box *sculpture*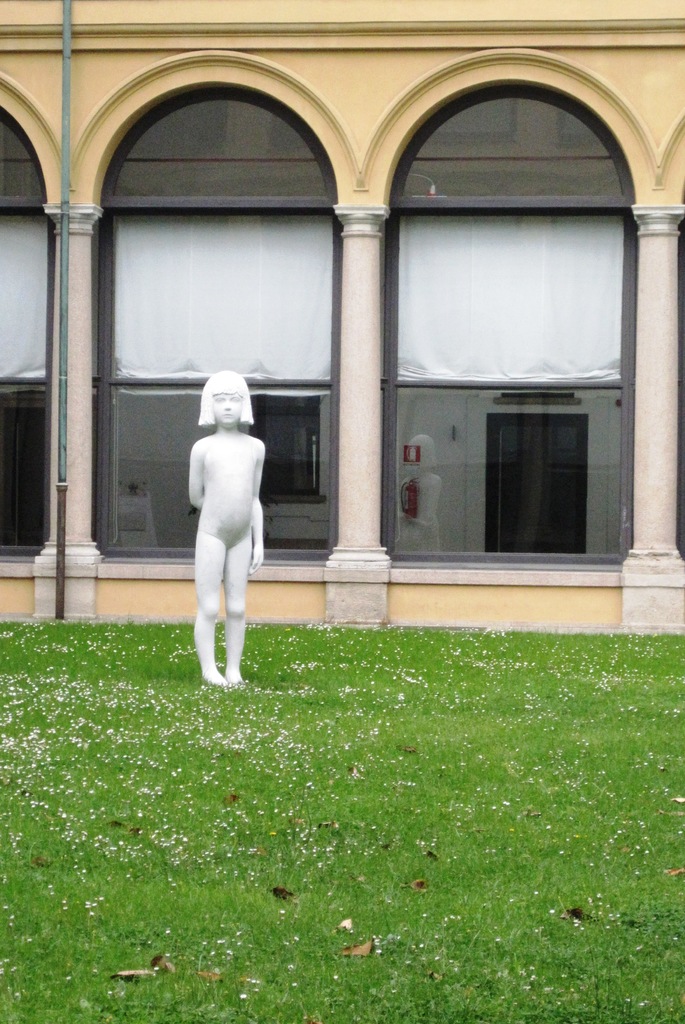
l=178, t=351, r=272, b=687
